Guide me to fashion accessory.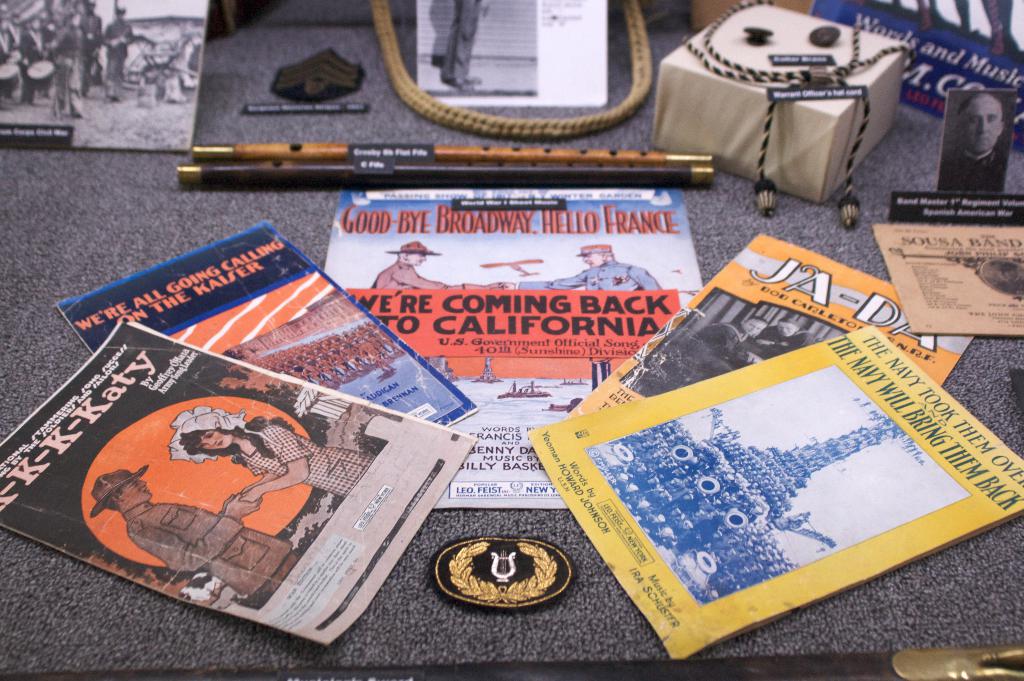
Guidance: box(85, 466, 149, 521).
